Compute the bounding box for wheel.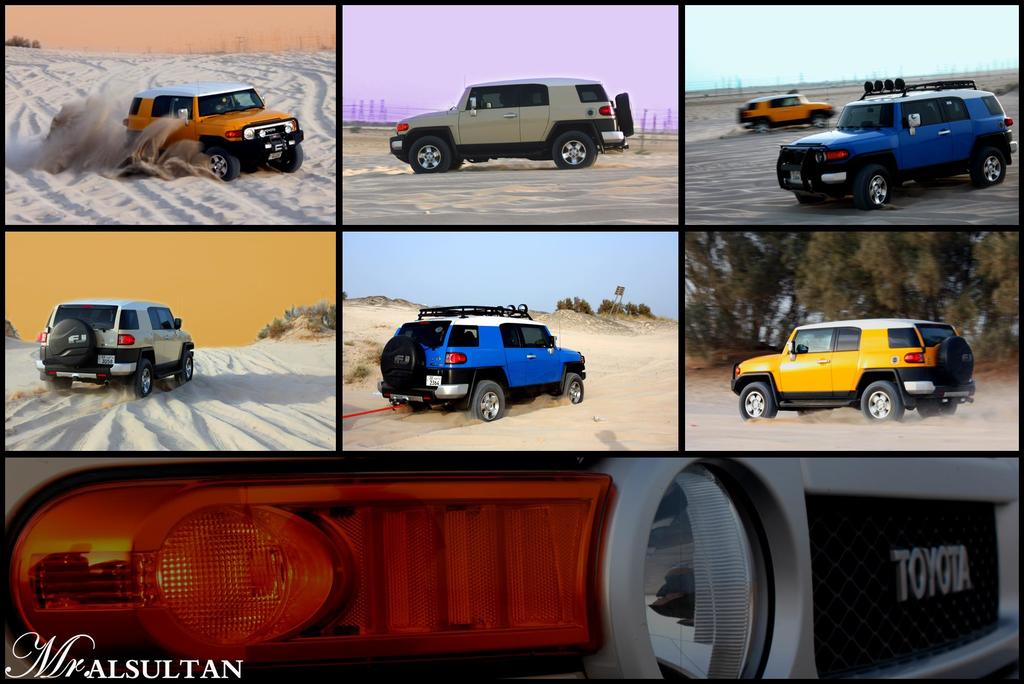
<bbox>283, 136, 305, 171</bbox>.
